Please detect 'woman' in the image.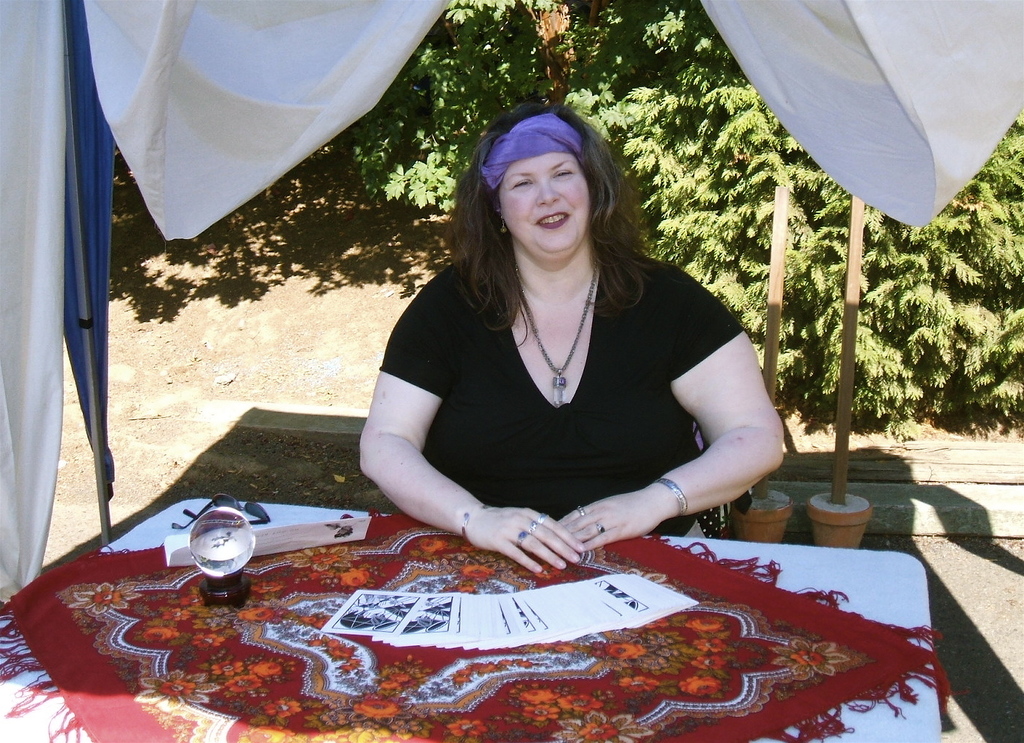
[x1=339, y1=96, x2=781, y2=599].
